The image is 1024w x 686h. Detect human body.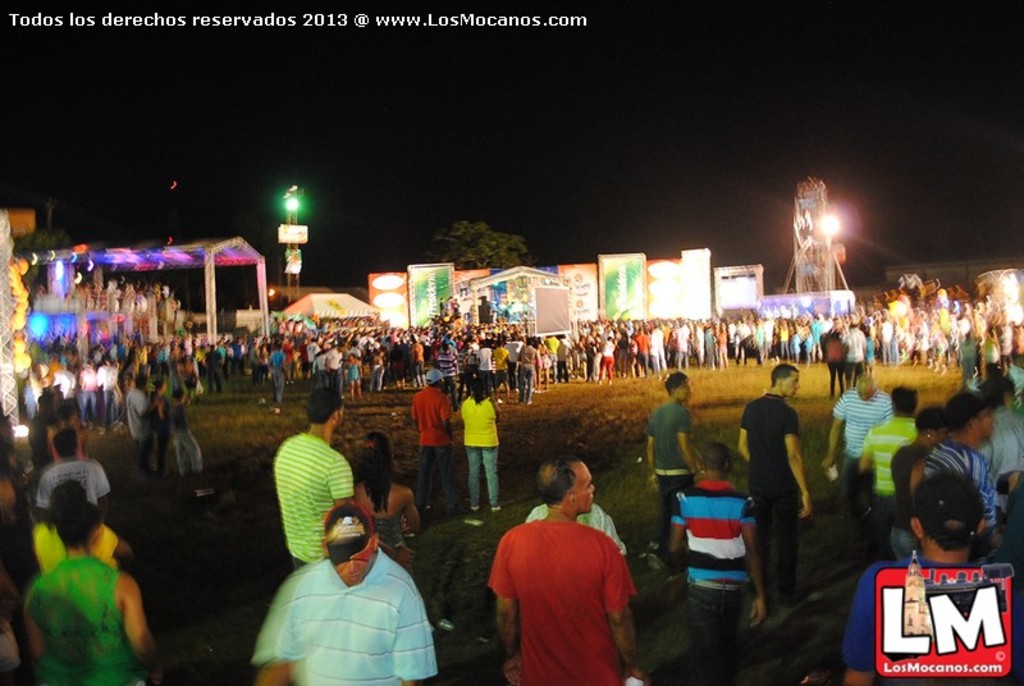
Detection: x1=490, y1=517, x2=640, y2=685.
